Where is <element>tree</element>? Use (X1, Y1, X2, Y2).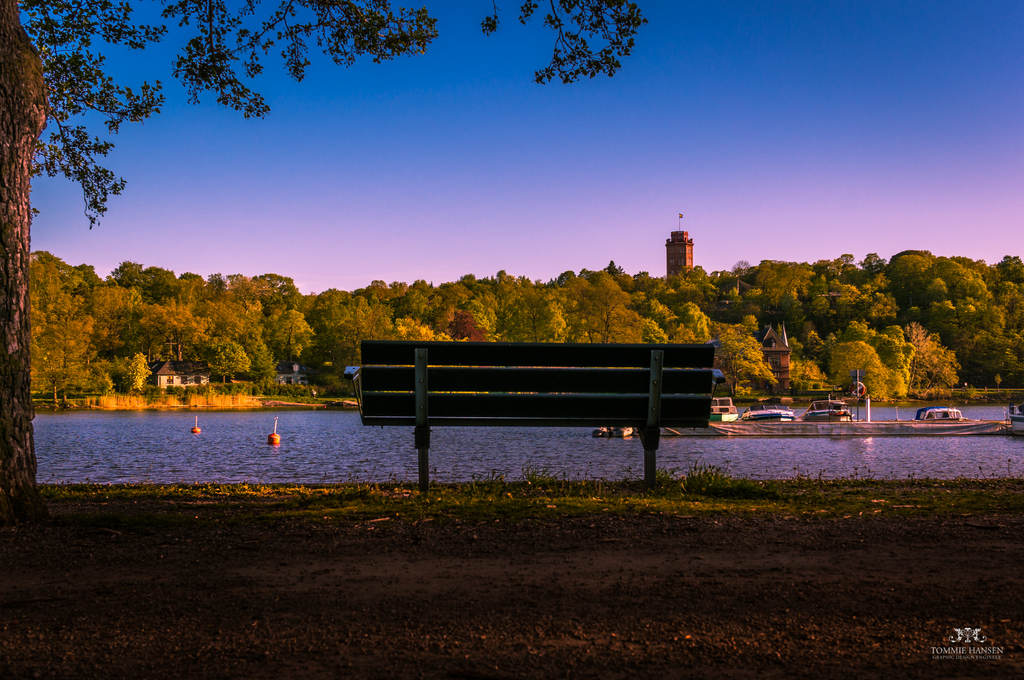
(0, 0, 641, 557).
